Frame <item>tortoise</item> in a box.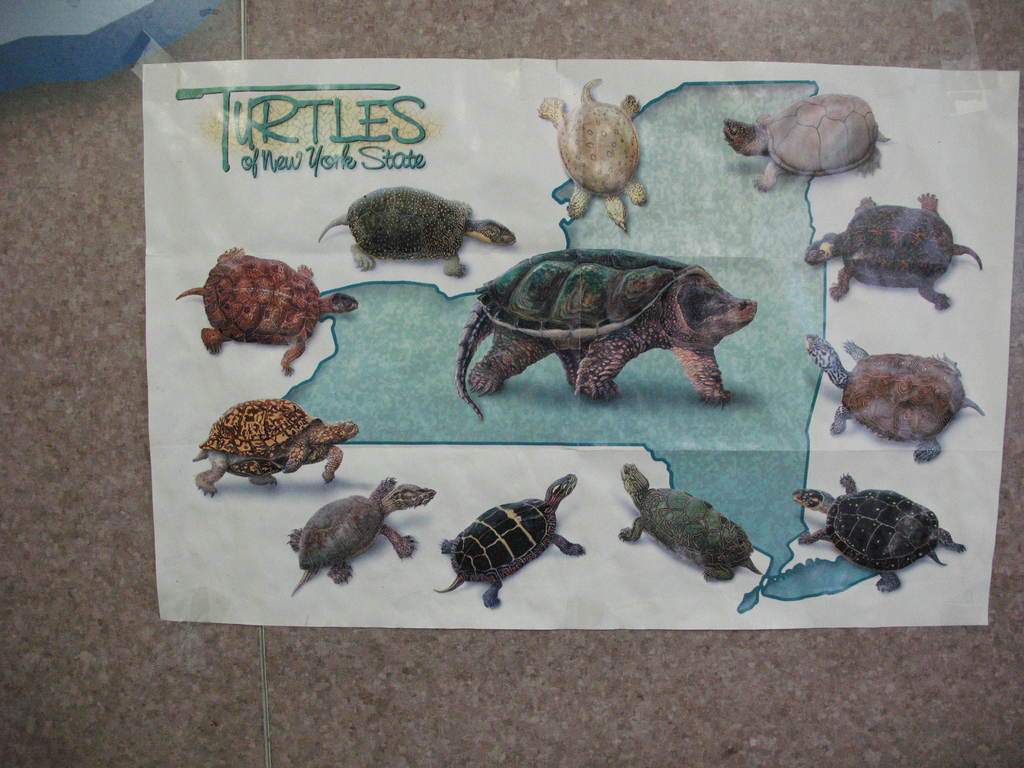
box=[795, 474, 968, 598].
